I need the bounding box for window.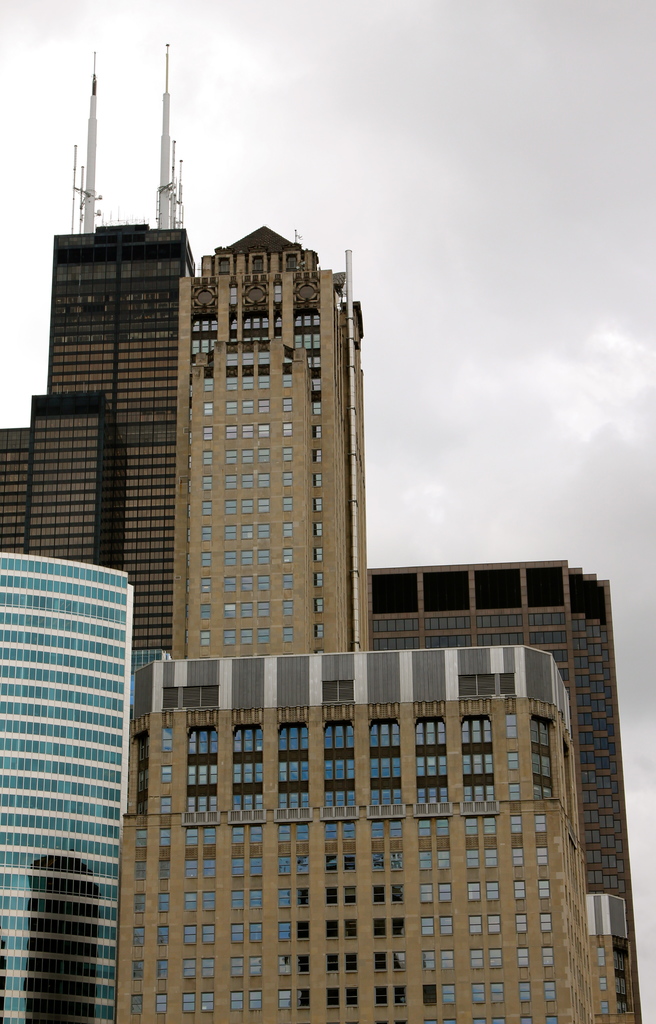
Here it is: [213, 338, 216, 355].
